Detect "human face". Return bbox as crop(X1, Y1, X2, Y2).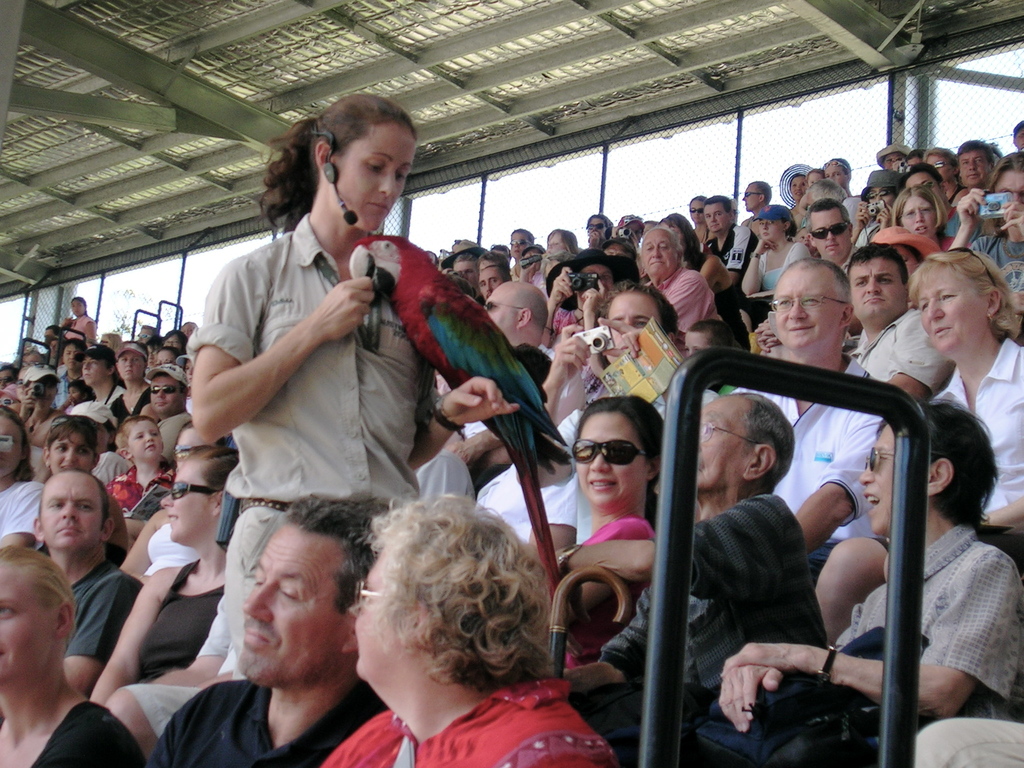
crop(860, 426, 894, 532).
